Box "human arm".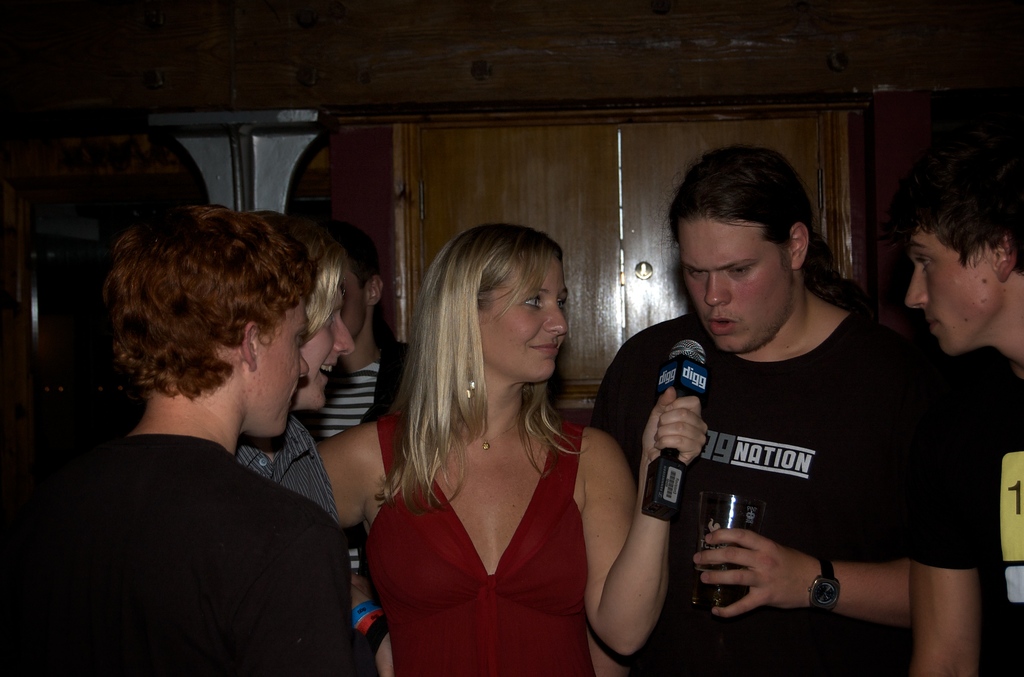
BBox(903, 362, 1008, 676).
